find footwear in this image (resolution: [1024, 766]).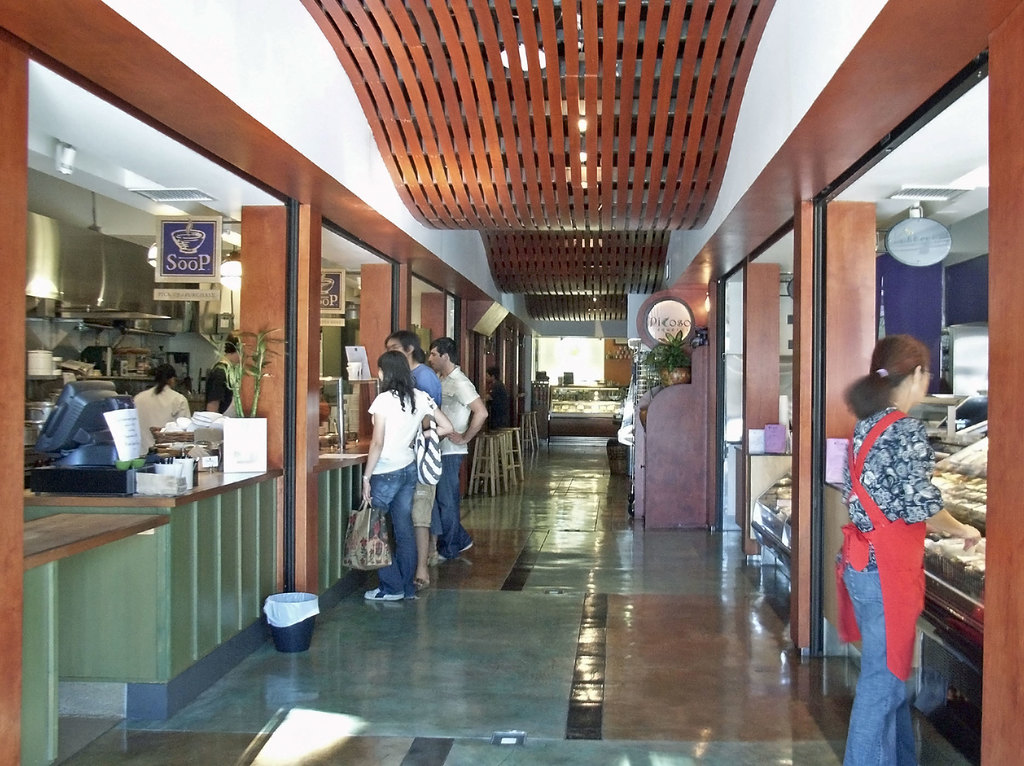
<region>414, 571, 428, 593</region>.
